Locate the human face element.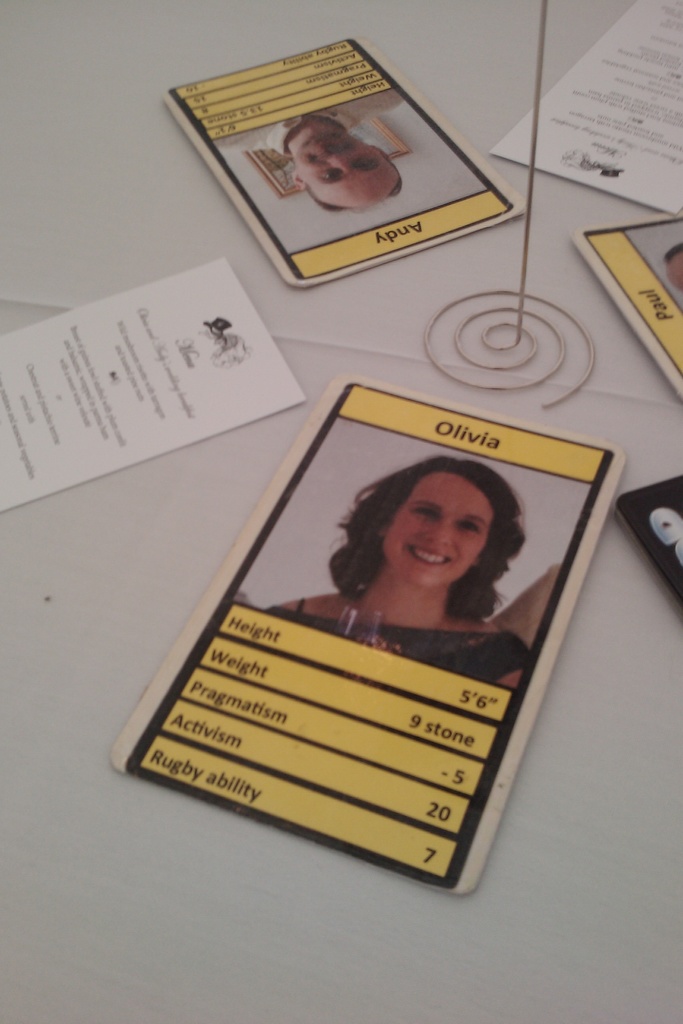
Element bbox: left=379, top=469, right=493, bottom=588.
